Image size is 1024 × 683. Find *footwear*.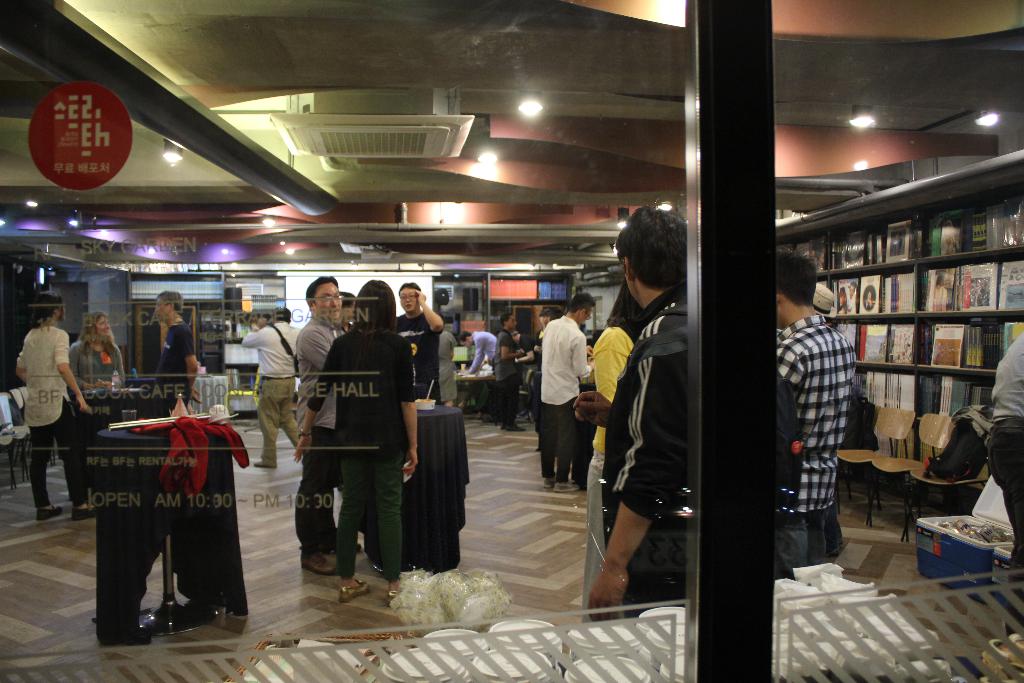
<bbox>74, 502, 97, 520</bbox>.
